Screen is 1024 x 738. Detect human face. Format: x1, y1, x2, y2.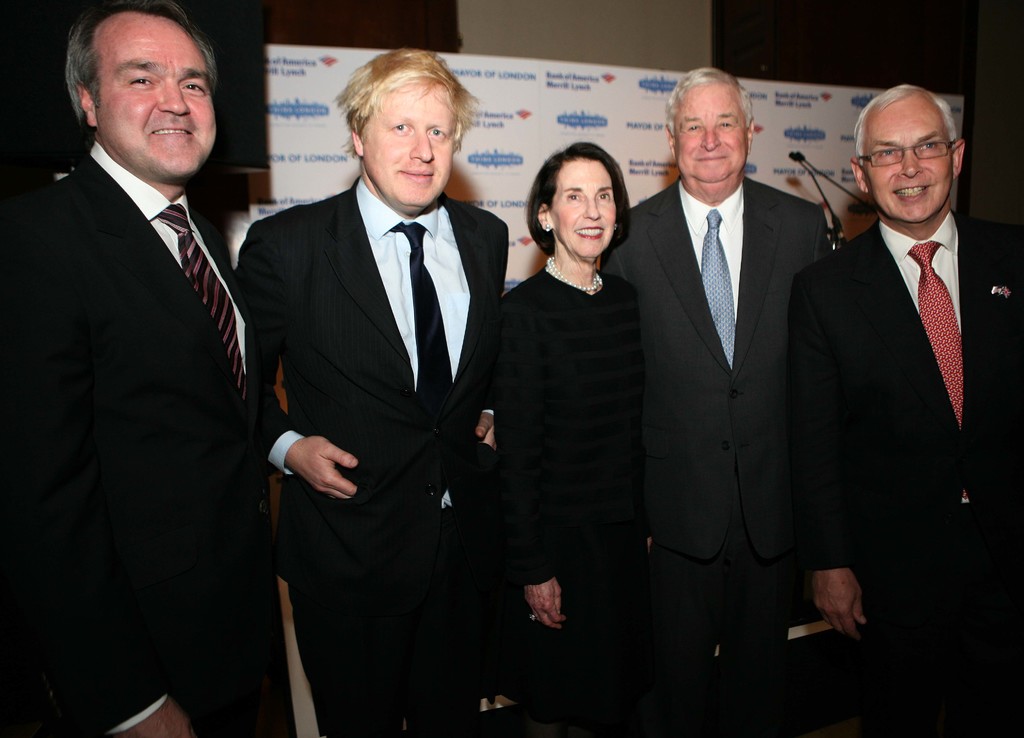
95, 21, 220, 176.
